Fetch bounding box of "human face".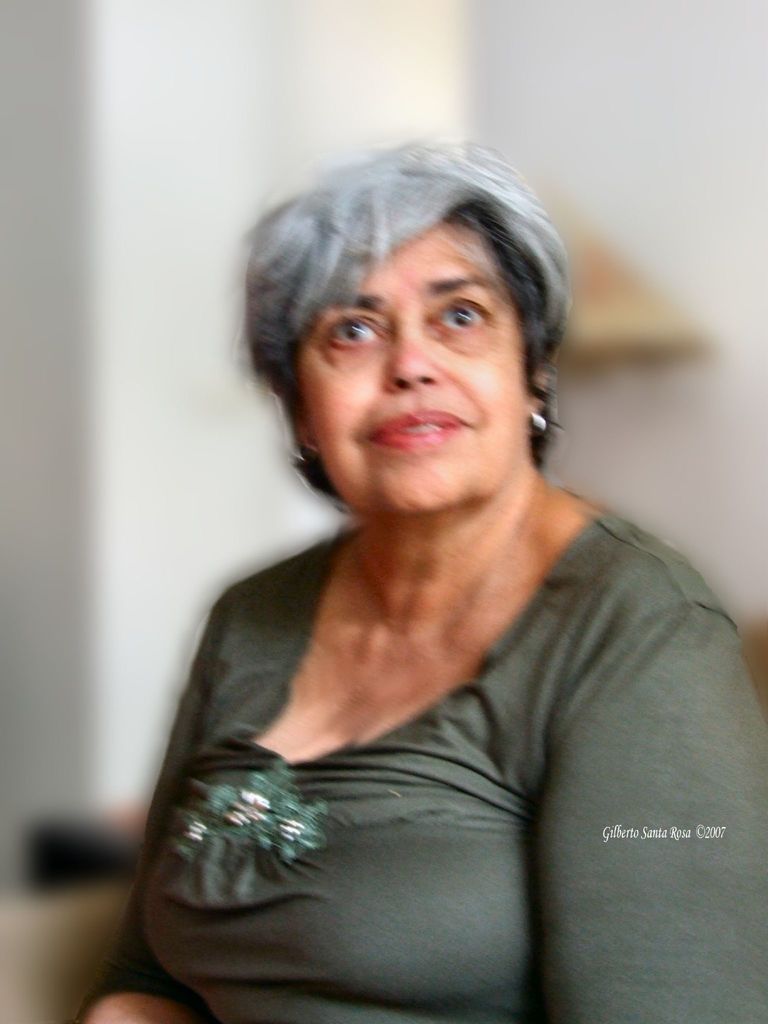
Bbox: box=[294, 225, 525, 511].
